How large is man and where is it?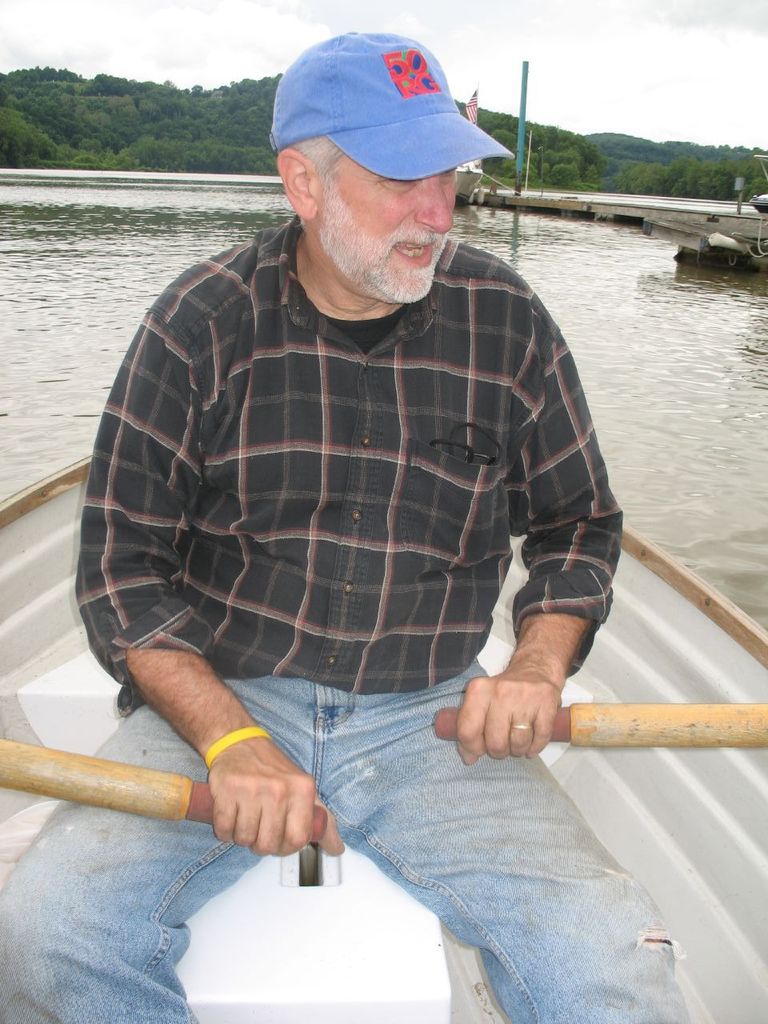
Bounding box: left=210, top=38, right=612, bottom=552.
